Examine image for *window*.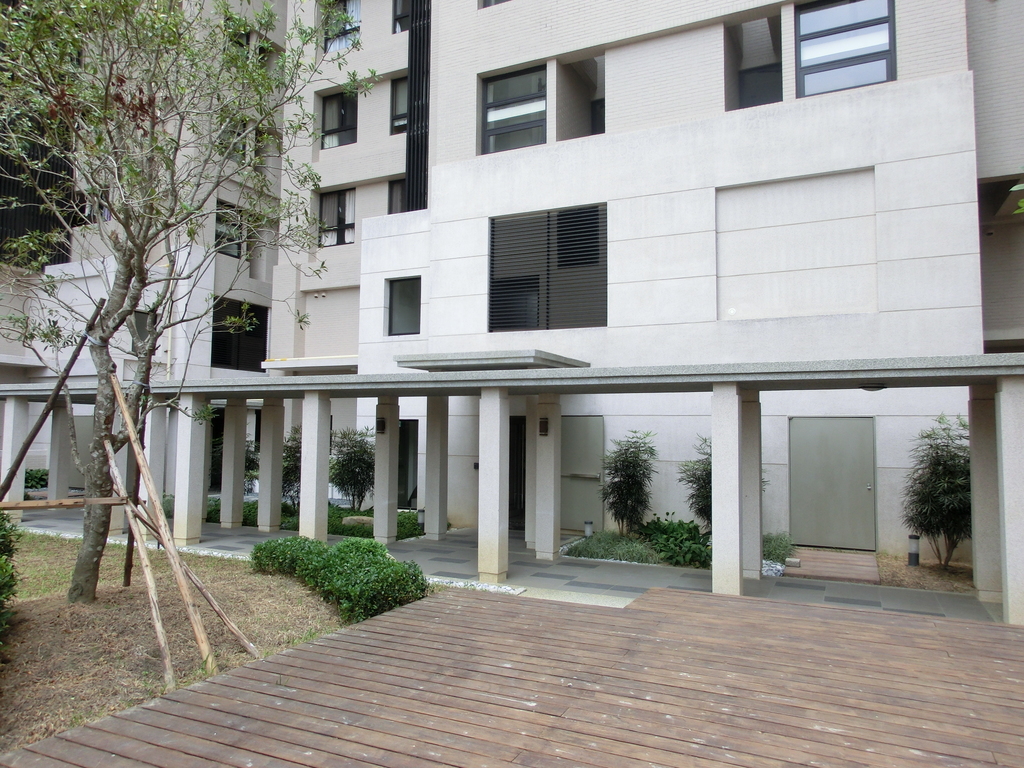
Examination result: Rect(794, 0, 898, 90).
